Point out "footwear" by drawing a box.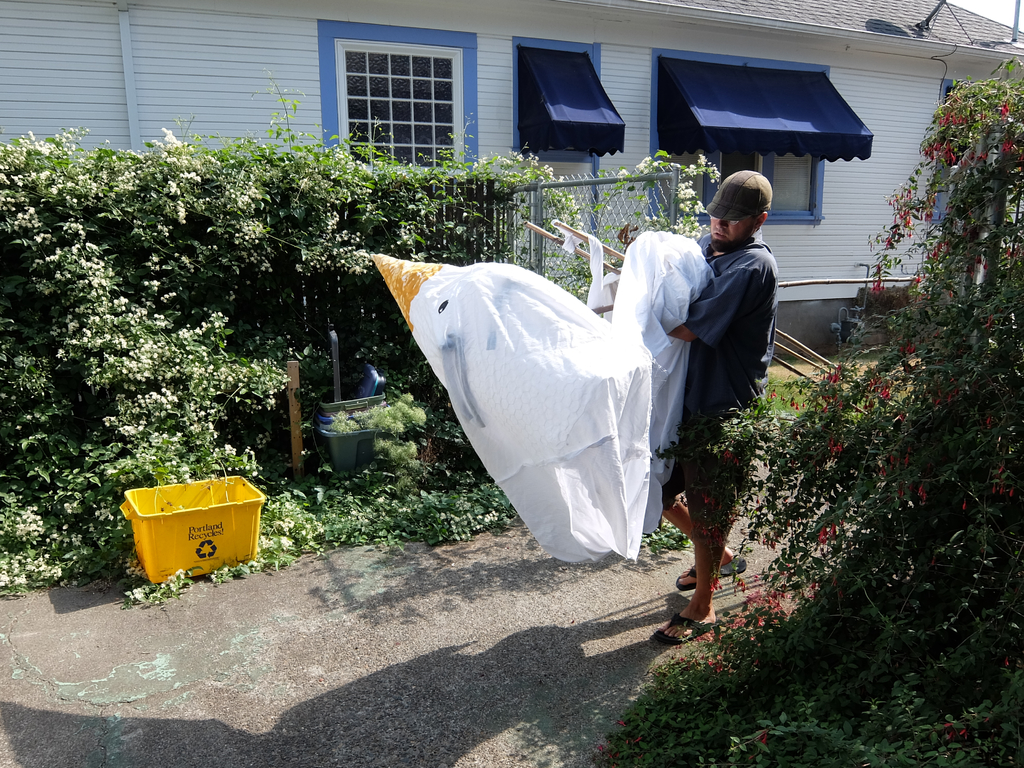
[left=655, top=611, right=716, bottom=644].
